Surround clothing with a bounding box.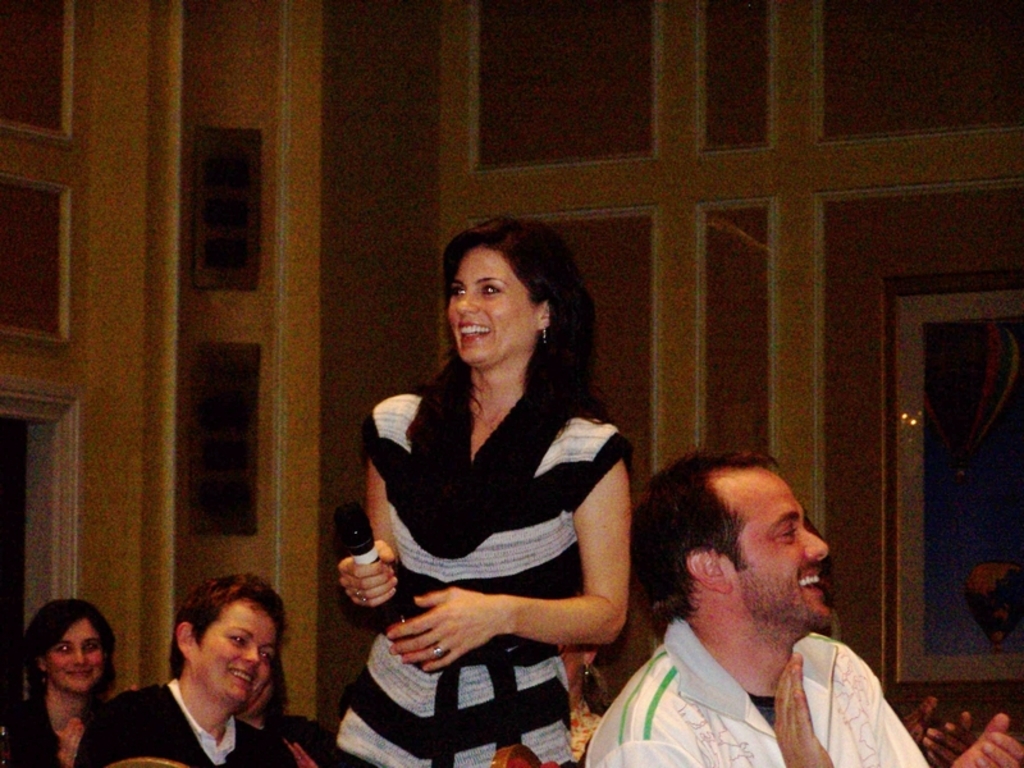
0, 696, 99, 767.
